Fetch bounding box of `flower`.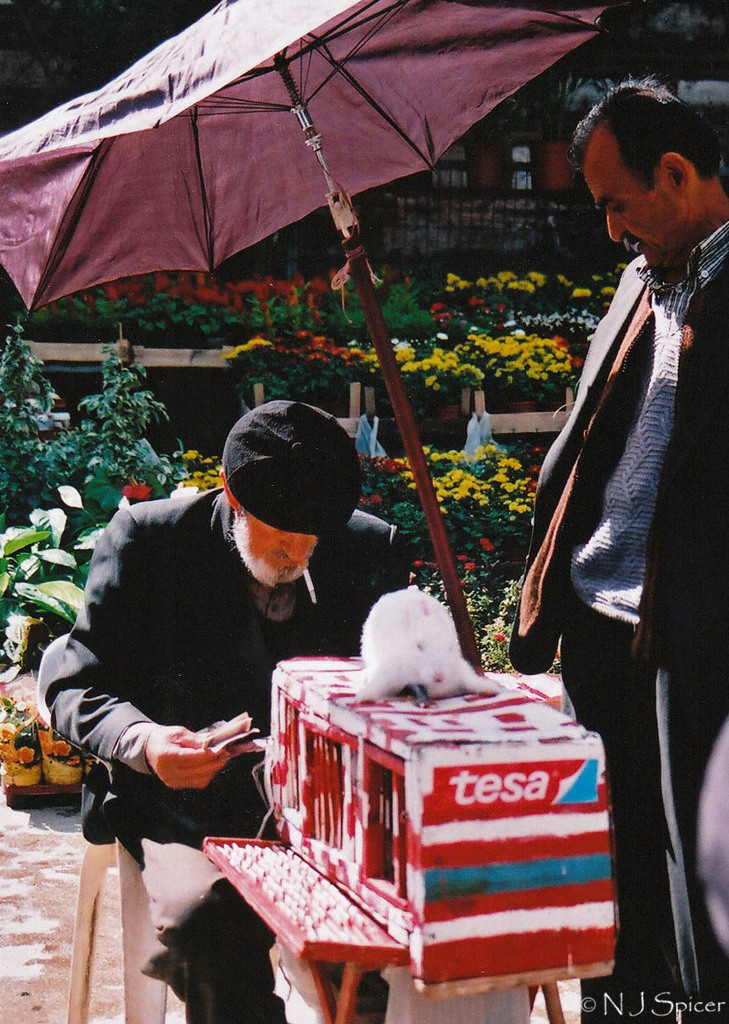
Bbox: locate(121, 478, 154, 501).
